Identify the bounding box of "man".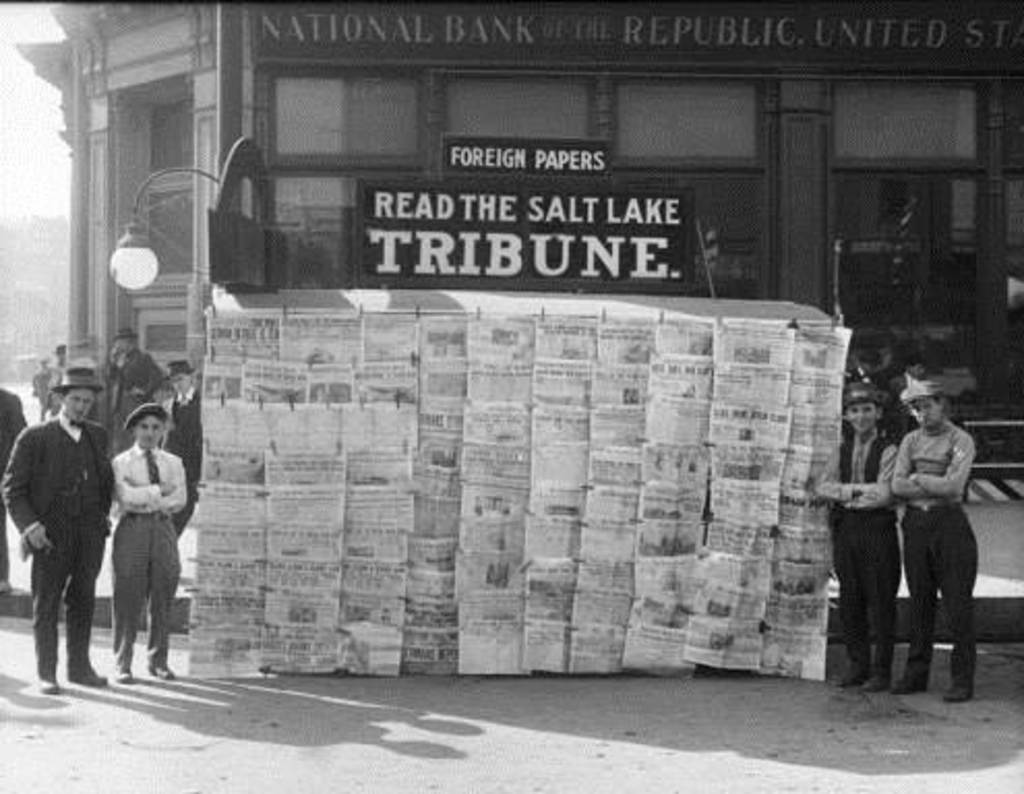
select_region(112, 335, 163, 414).
